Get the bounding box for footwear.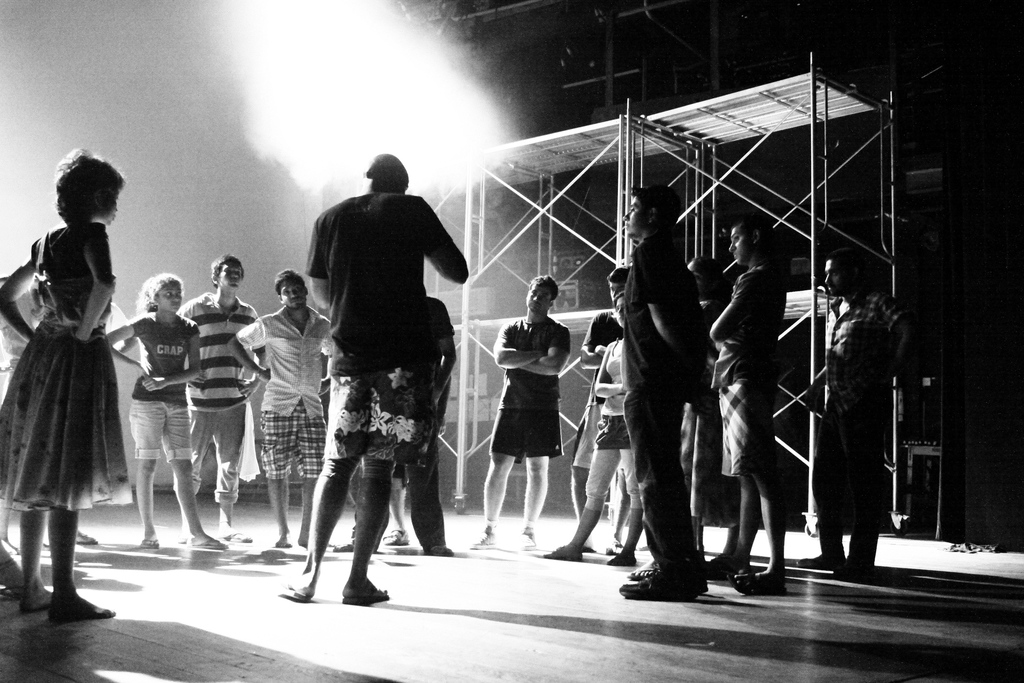
(left=343, top=579, right=391, bottom=606).
